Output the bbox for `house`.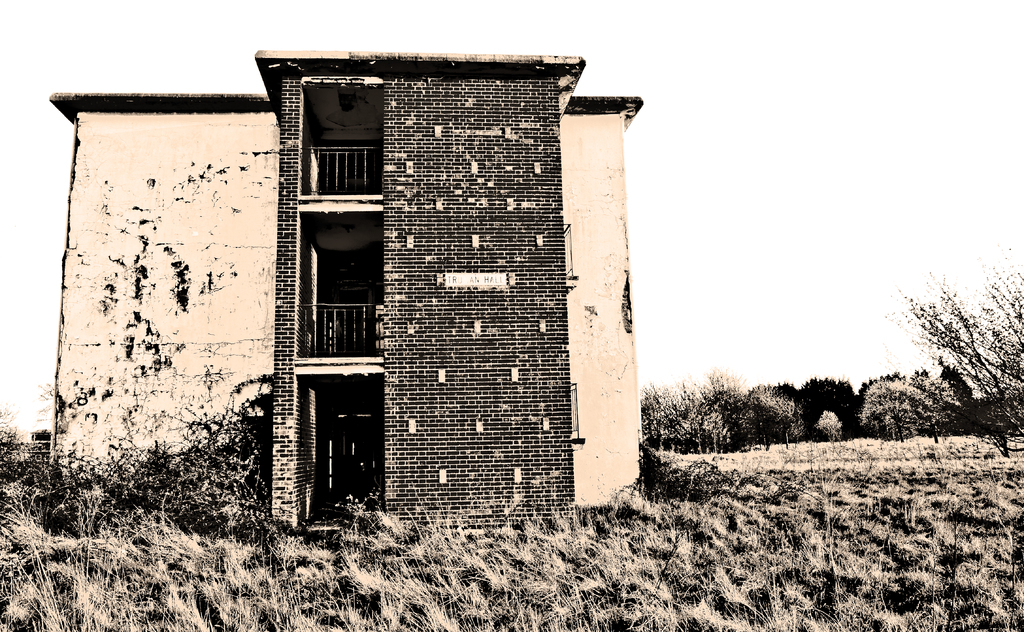
(40,103,280,513).
